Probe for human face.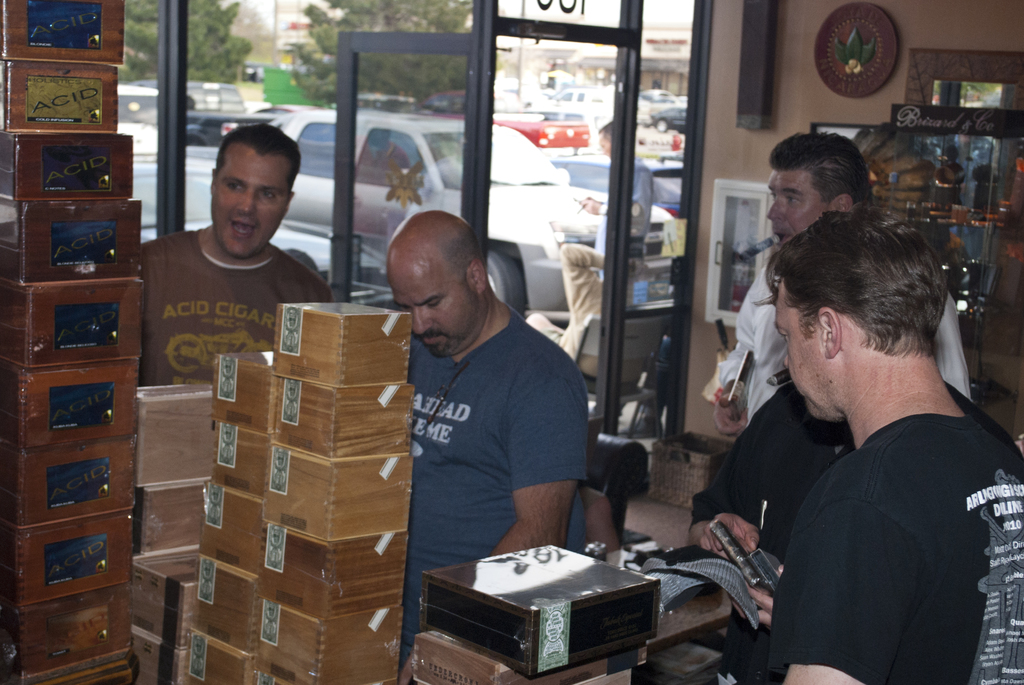
Probe result: bbox=(776, 296, 842, 415).
